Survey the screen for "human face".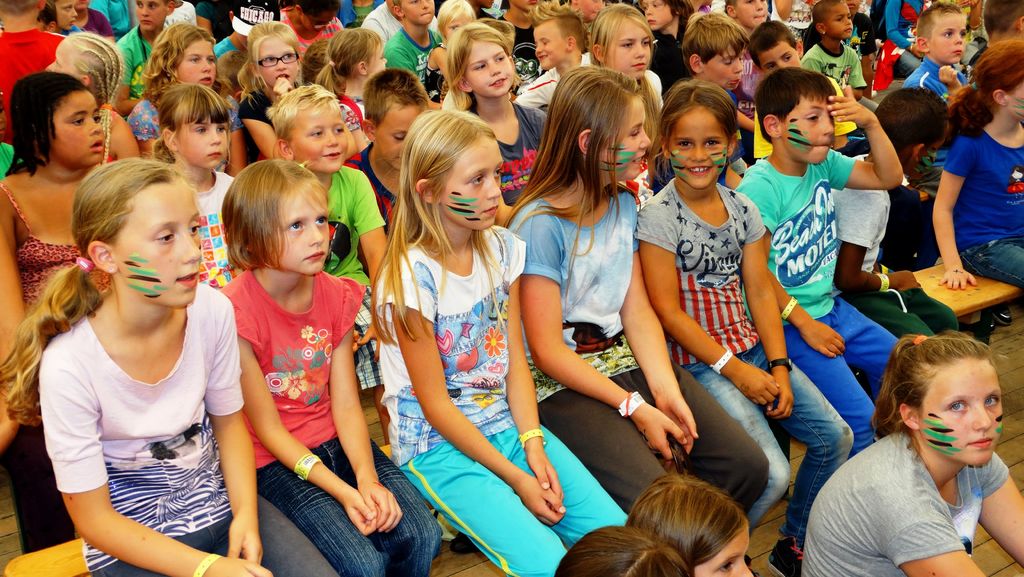
Survey found: 781 93 828 167.
